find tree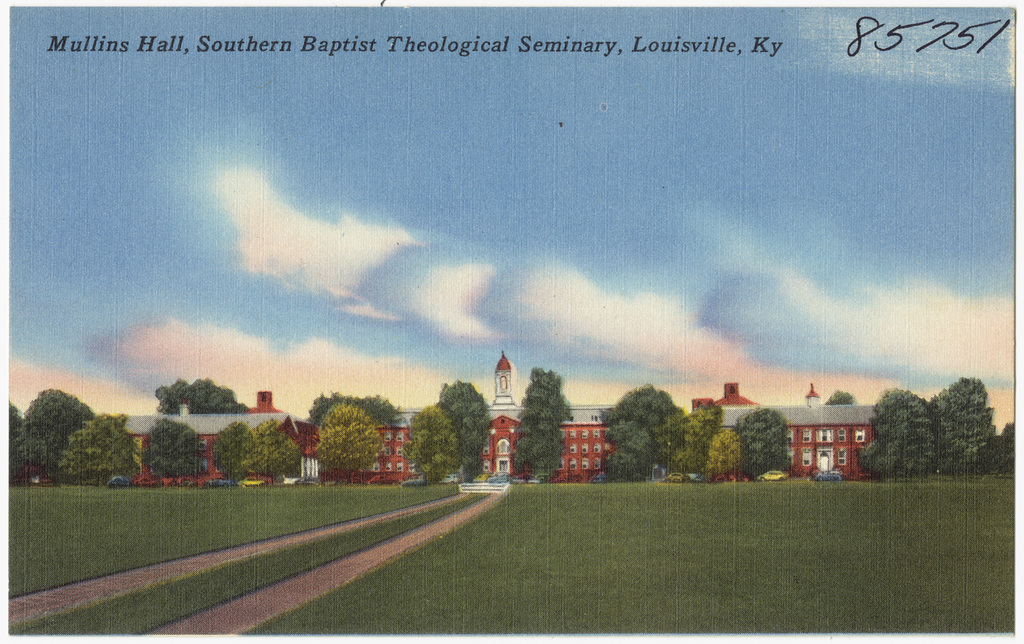
(left=520, top=360, right=581, bottom=478)
